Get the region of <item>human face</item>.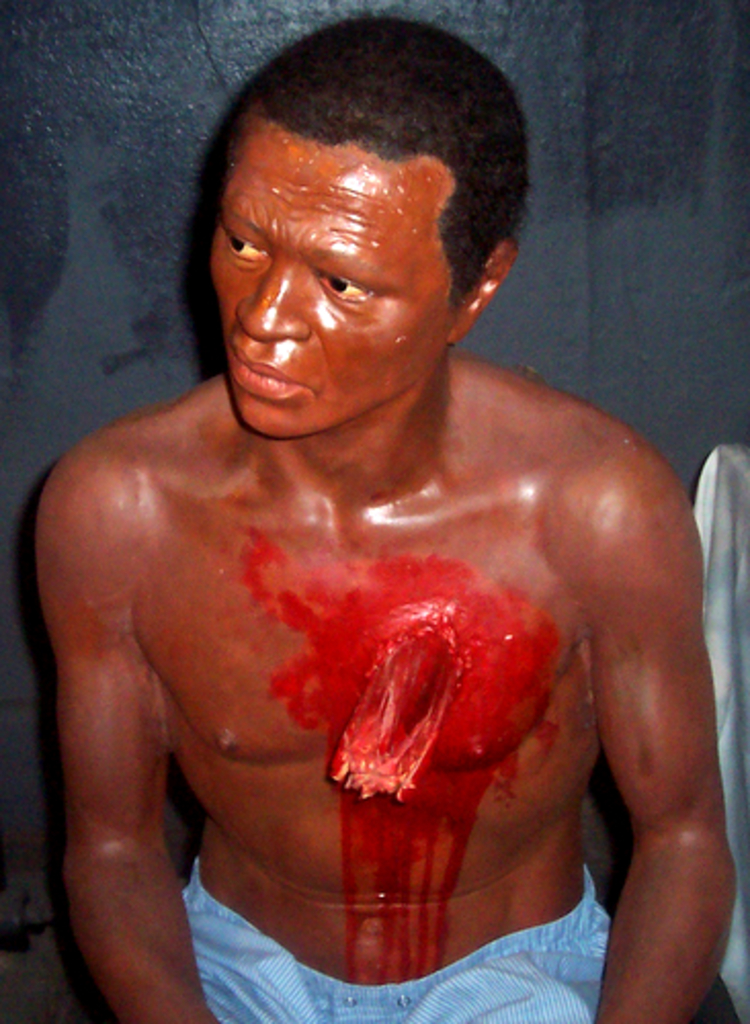
box(211, 152, 439, 438).
